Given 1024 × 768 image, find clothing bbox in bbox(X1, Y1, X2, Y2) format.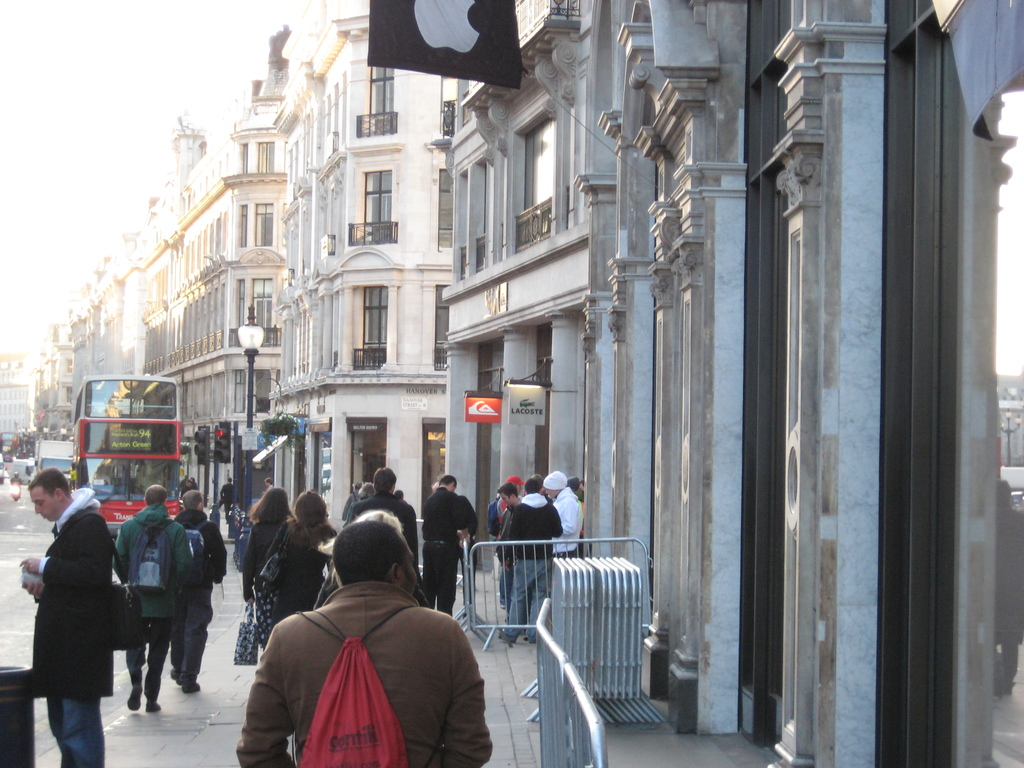
bbox(342, 490, 419, 569).
